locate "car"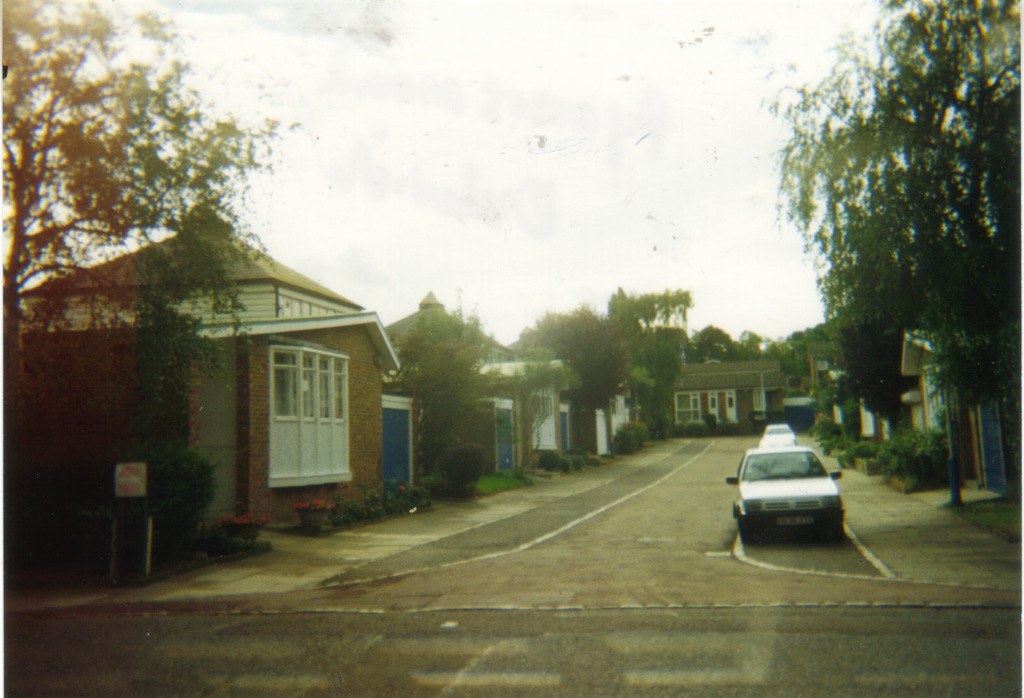
<box>767,421,792,437</box>
